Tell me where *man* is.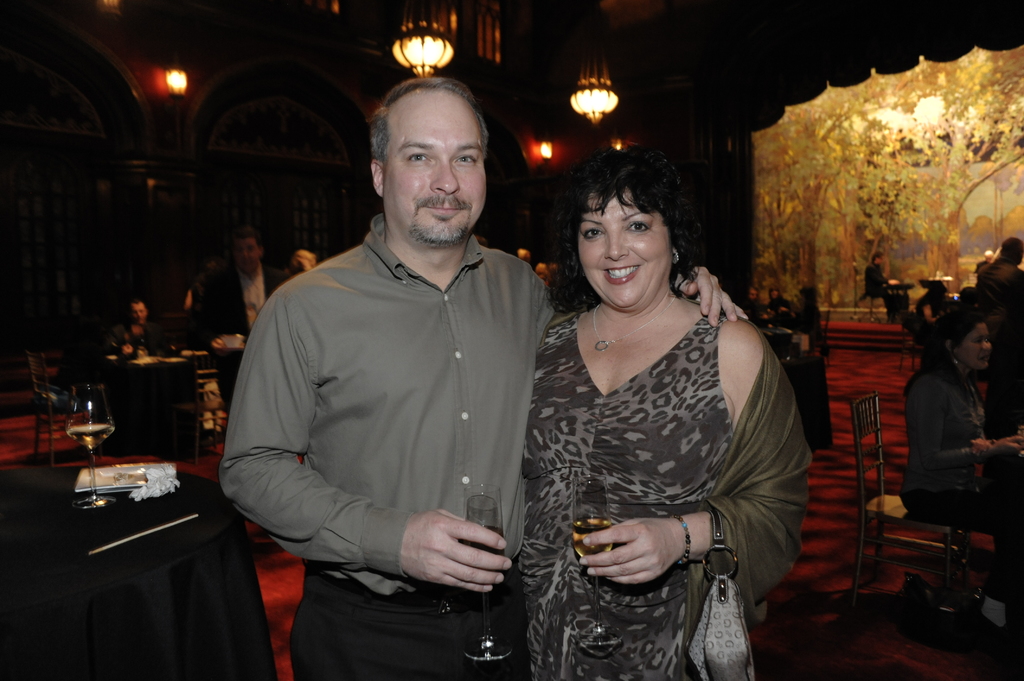
*man* is at rect(108, 302, 163, 356).
